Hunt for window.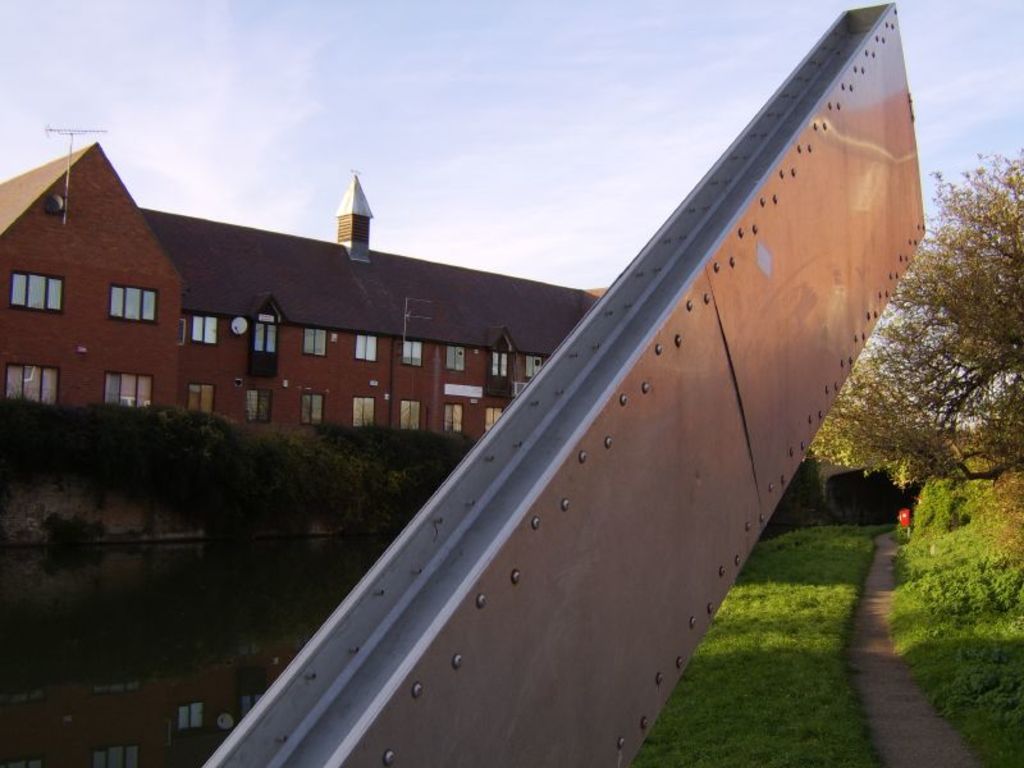
Hunted down at [x1=443, y1=346, x2=465, y2=372].
